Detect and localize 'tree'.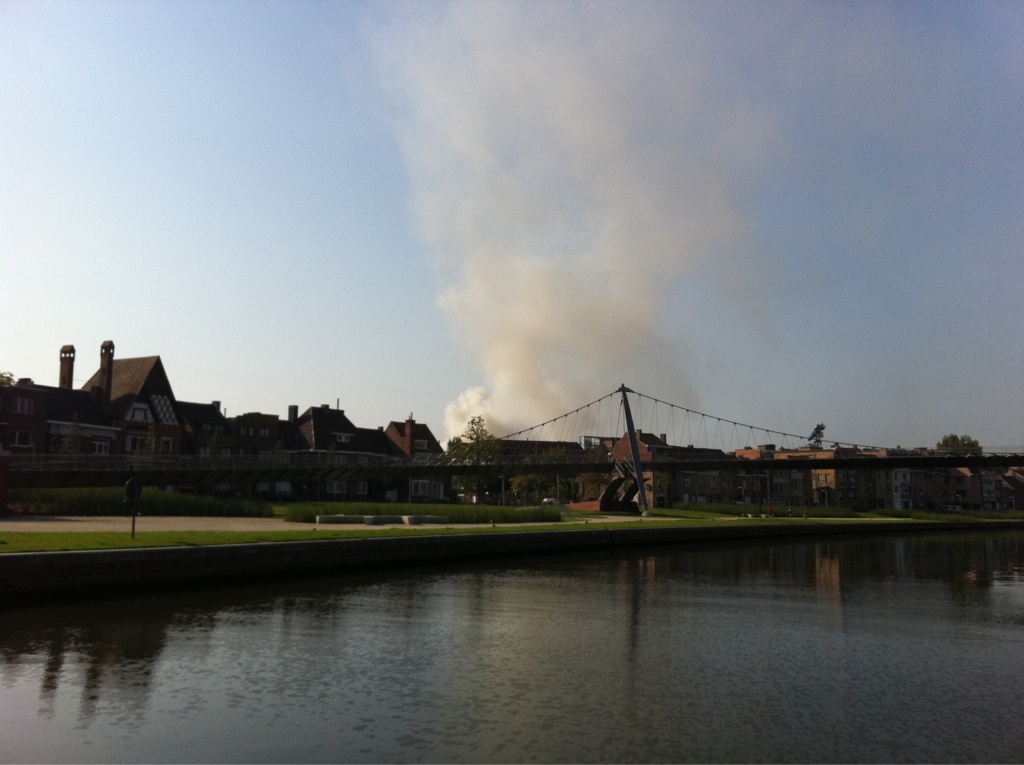
Localized at detection(446, 410, 500, 495).
